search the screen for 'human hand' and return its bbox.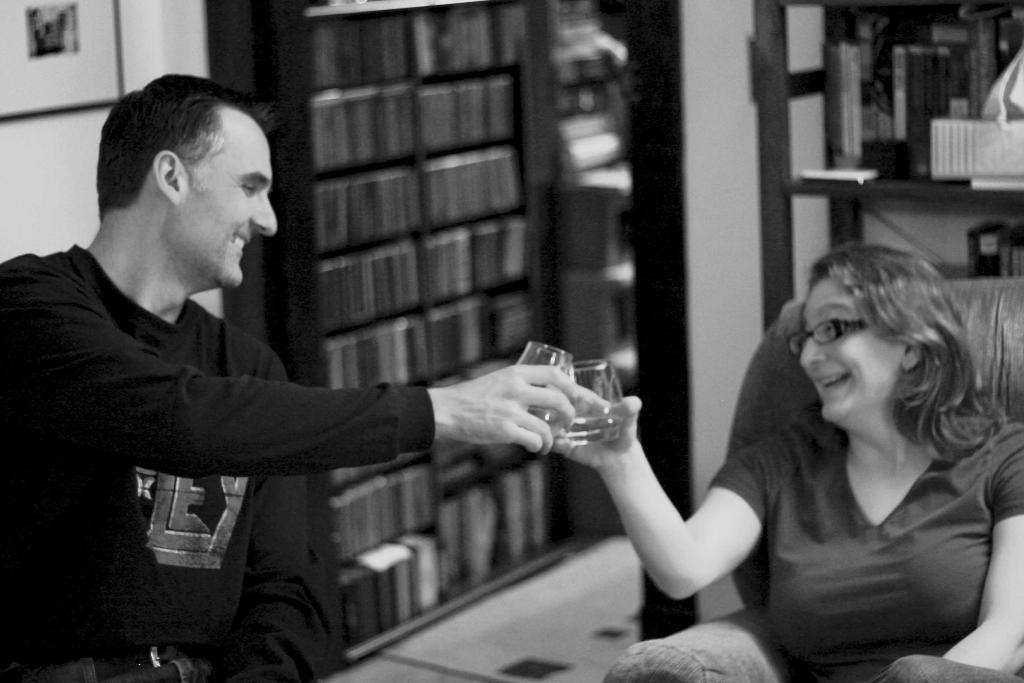
Found: 530 382 646 474.
